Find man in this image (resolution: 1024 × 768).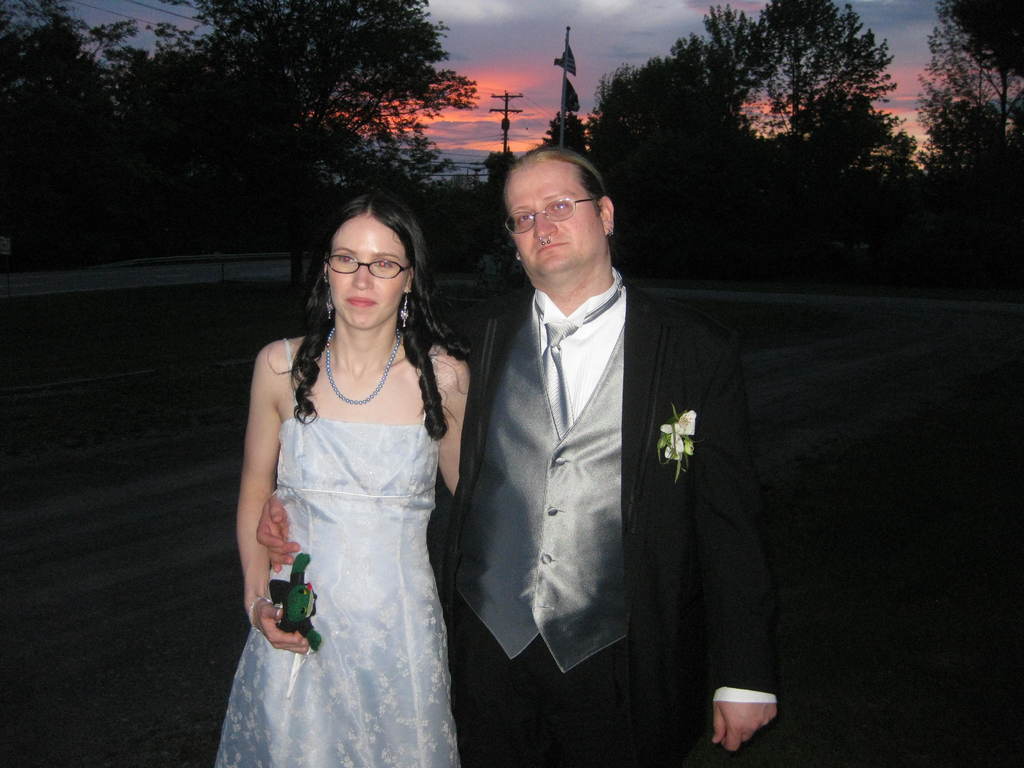
{"left": 245, "top": 154, "right": 784, "bottom": 767}.
